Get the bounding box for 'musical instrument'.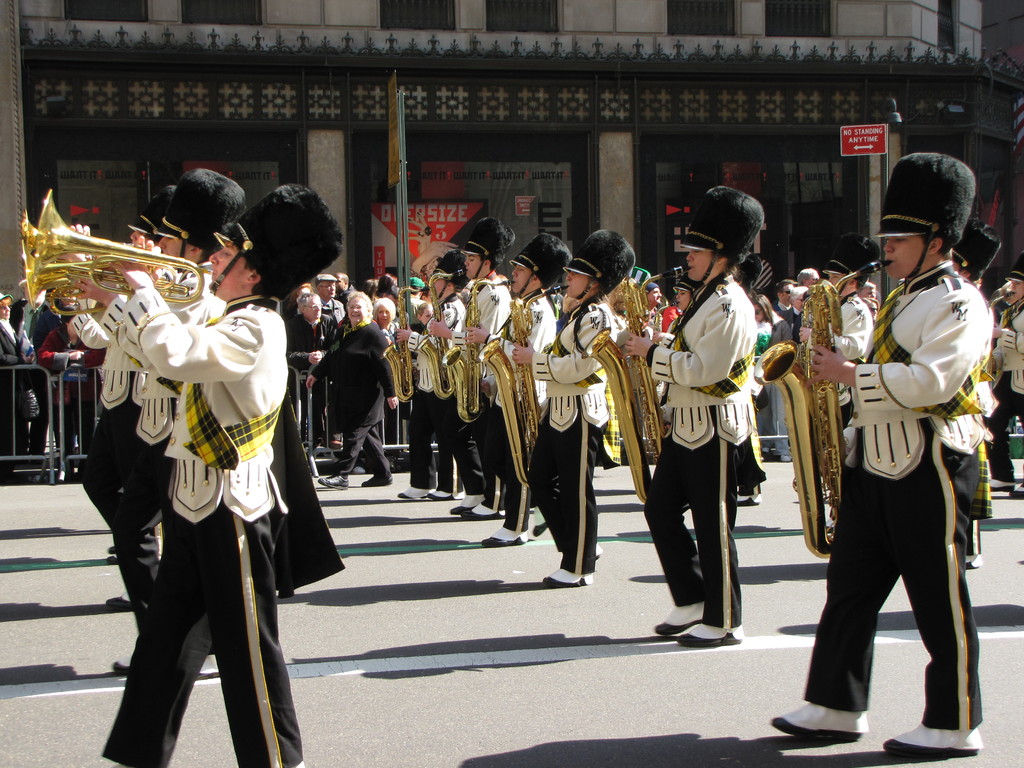
detection(35, 191, 213, 310).
